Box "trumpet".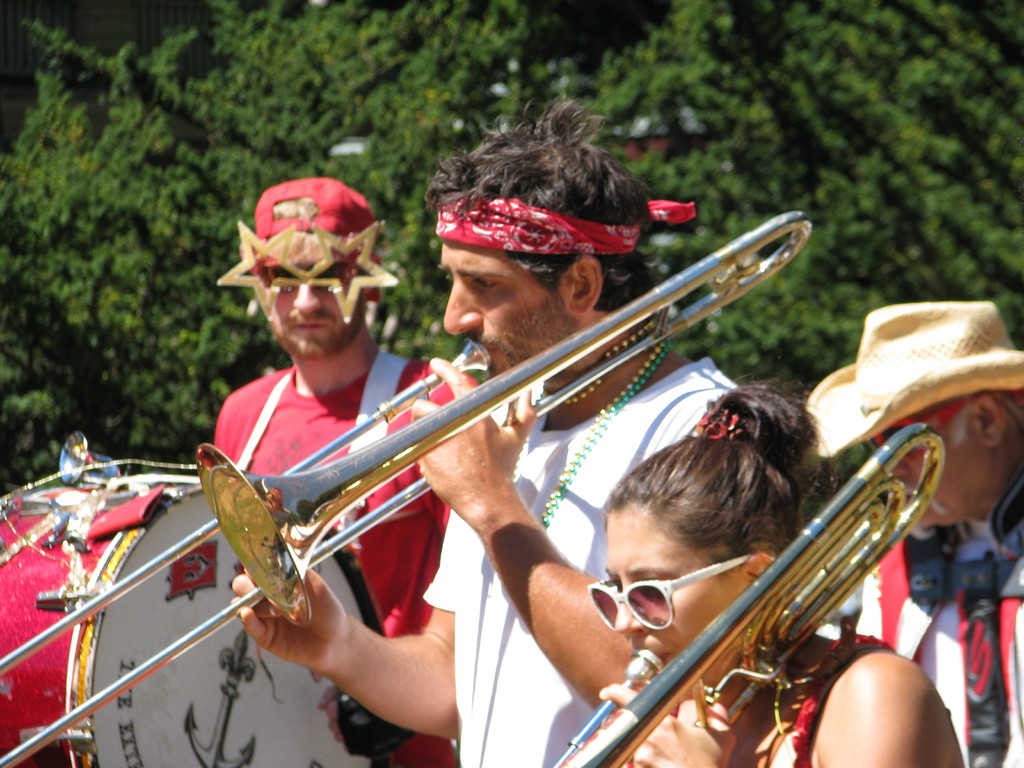
select_region(0, 203, 820, 767).
